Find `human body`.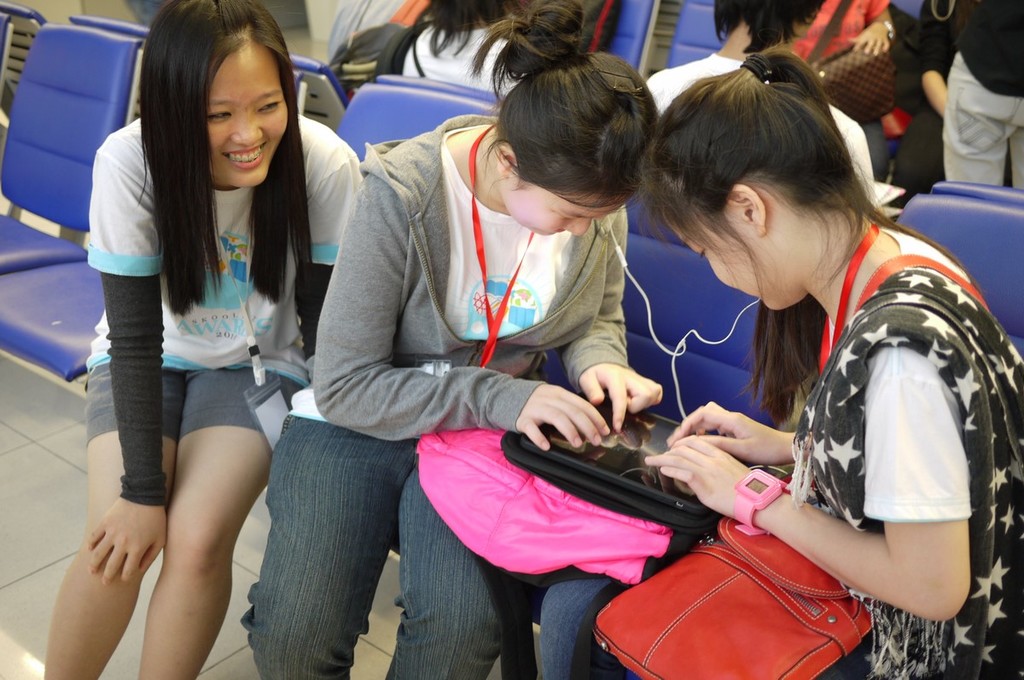
{"left": 644, "top": 51, "right": 872, "bottom": 209}.
